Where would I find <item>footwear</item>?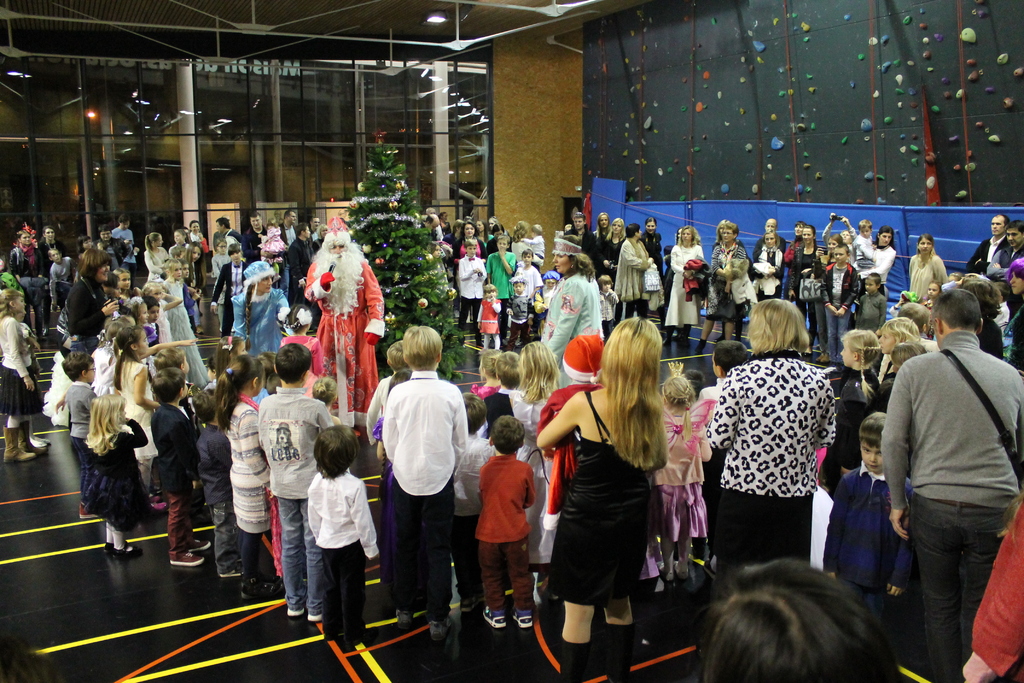
At select_region(19, 422, 46, 452).
